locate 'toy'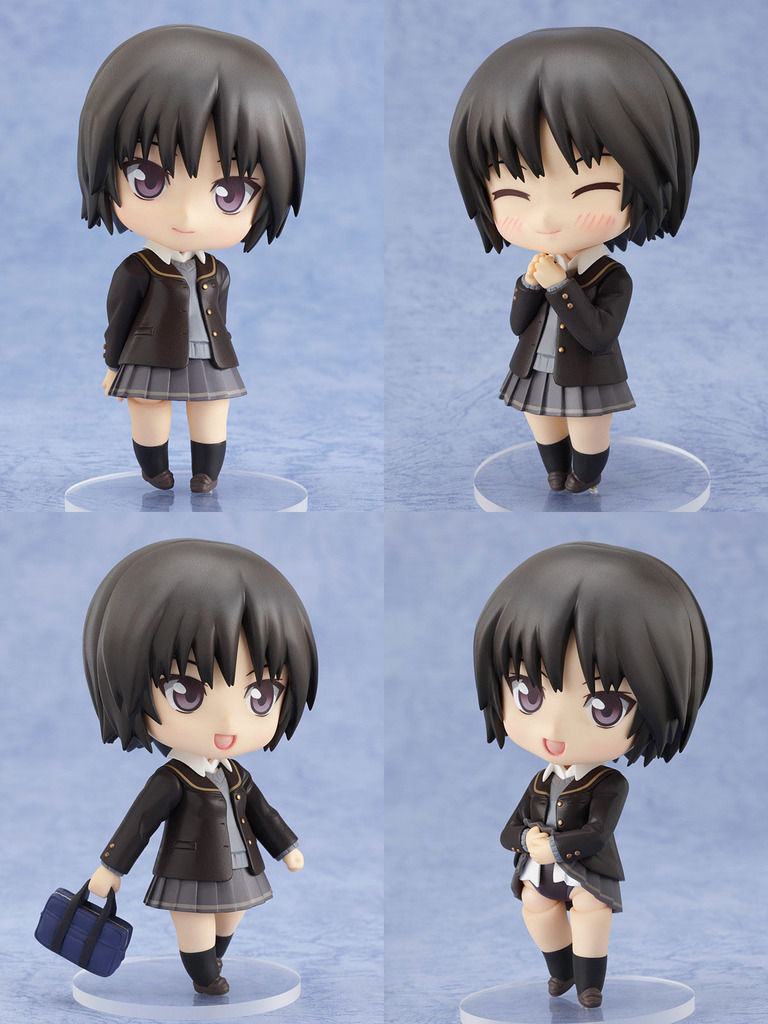
473 540 713 1007
